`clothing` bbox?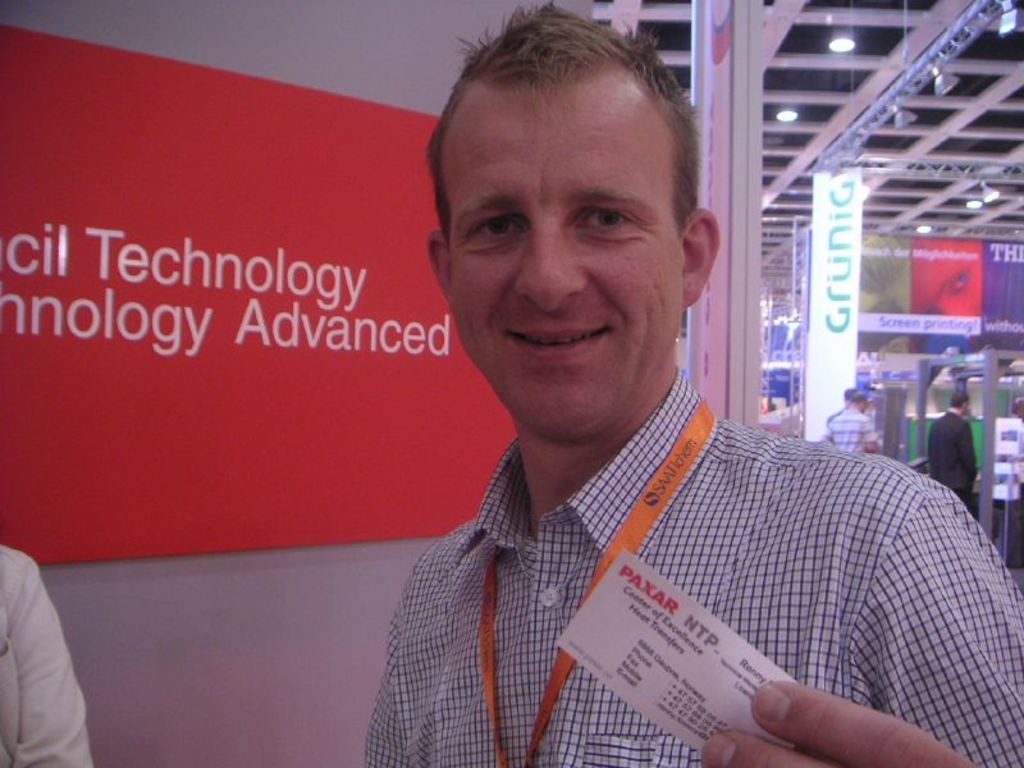
bbox=[820, 407, 874, 449]
